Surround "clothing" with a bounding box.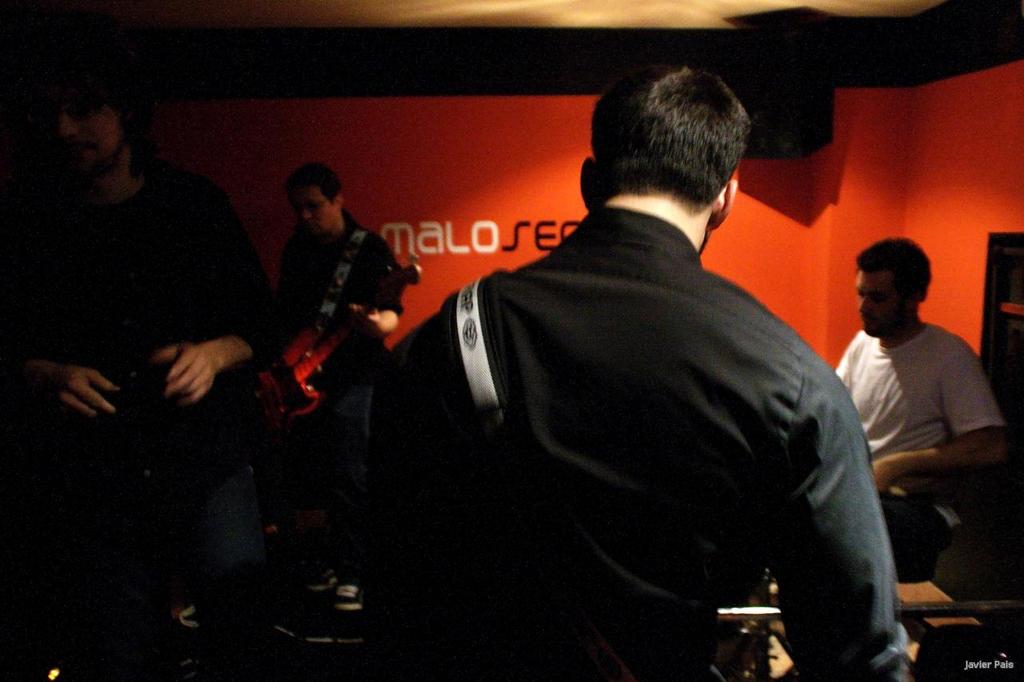
(0, 157, 278, 659).
